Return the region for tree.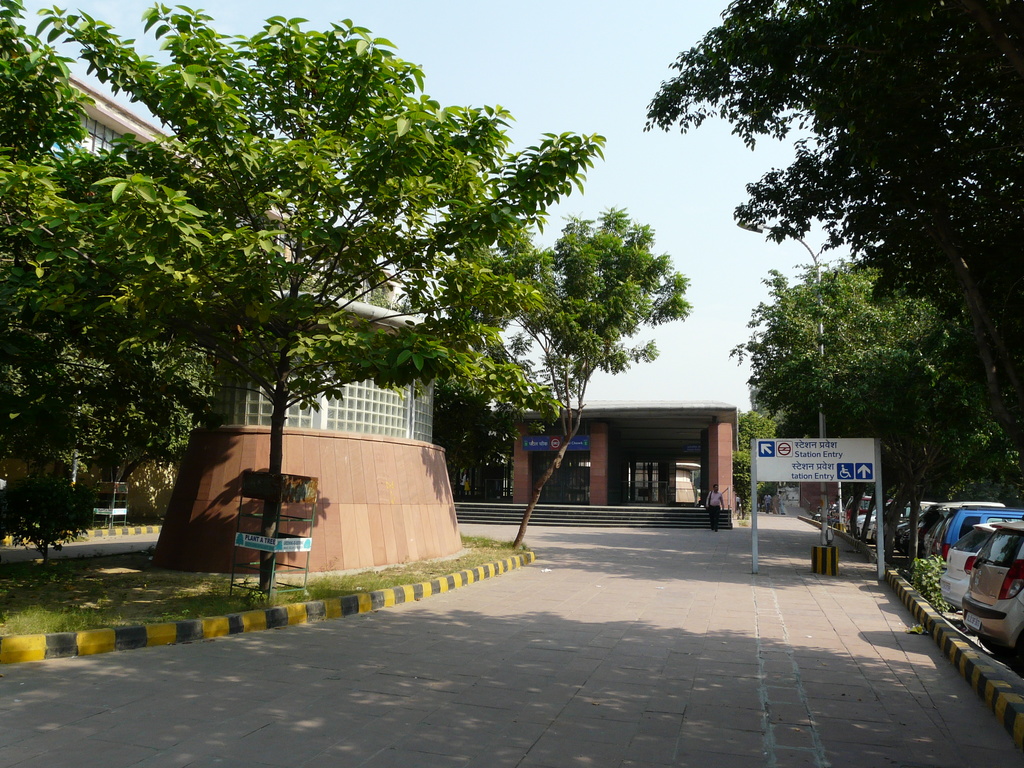
0:18:607:606.
